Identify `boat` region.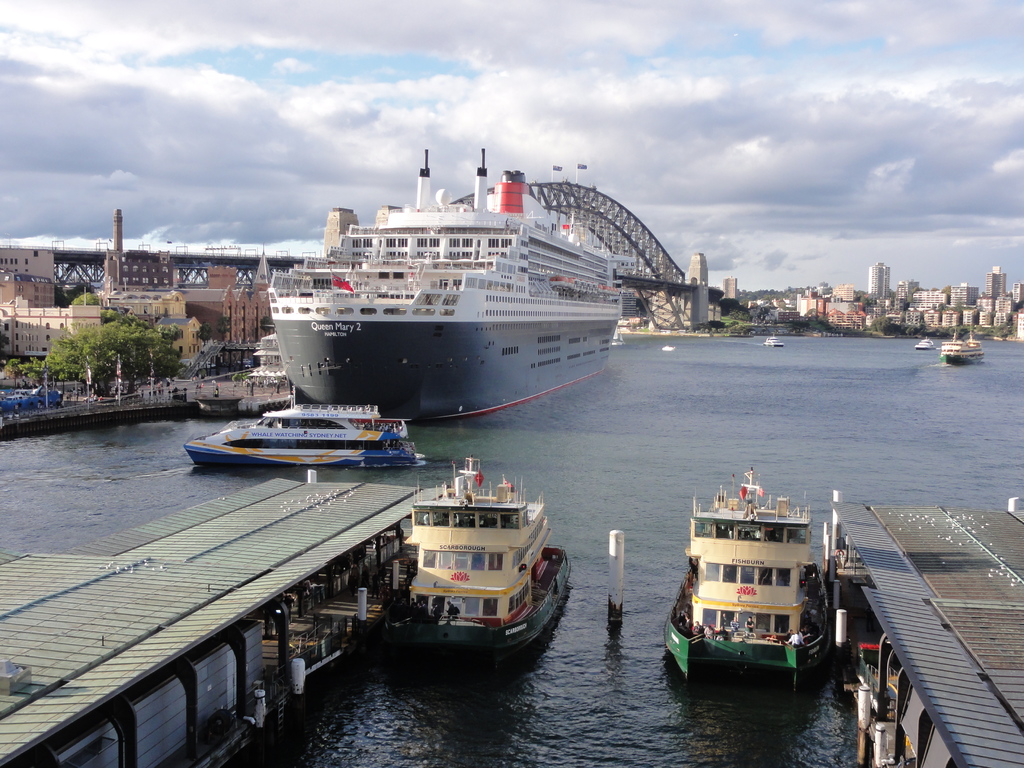
Region: 183:403:421:468.
